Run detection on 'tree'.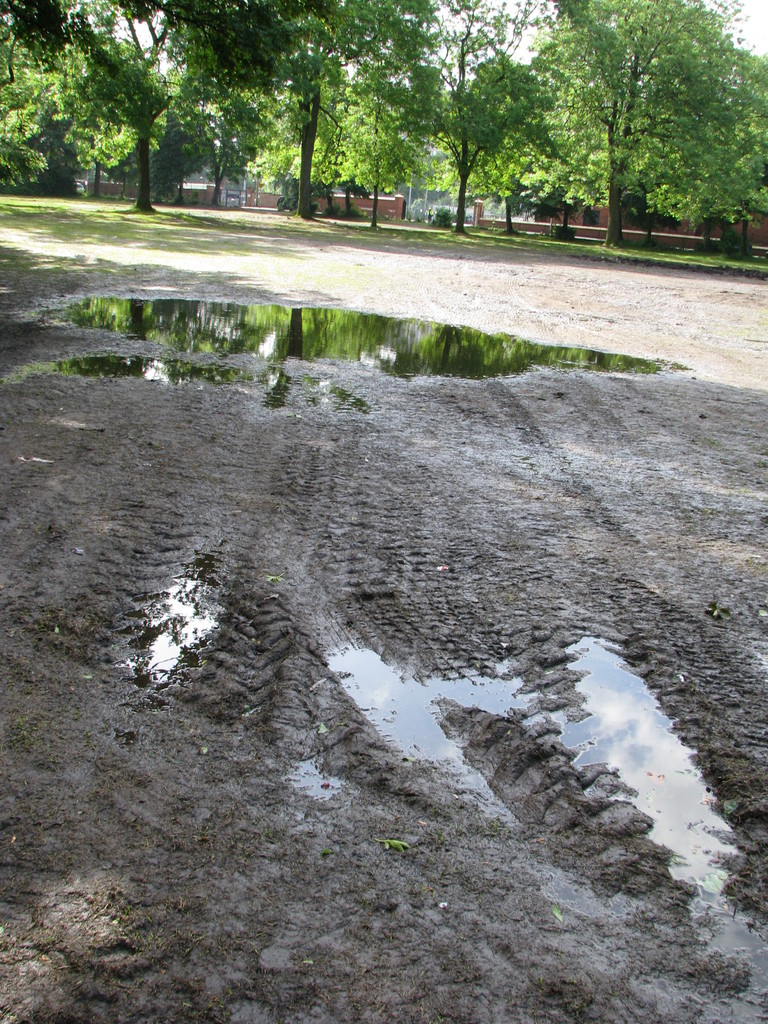
Result: box(0, 0, 767, 252).
